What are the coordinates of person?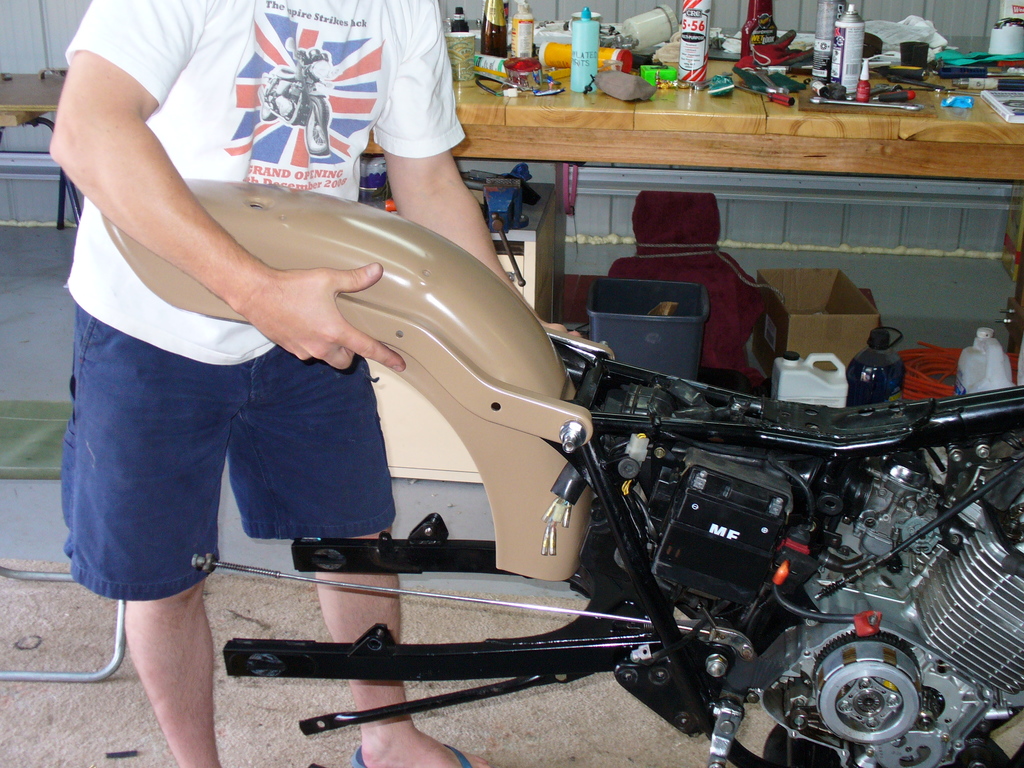
{"x1": 59, "y1": 4, "x2": 572, "y2": 767}.
